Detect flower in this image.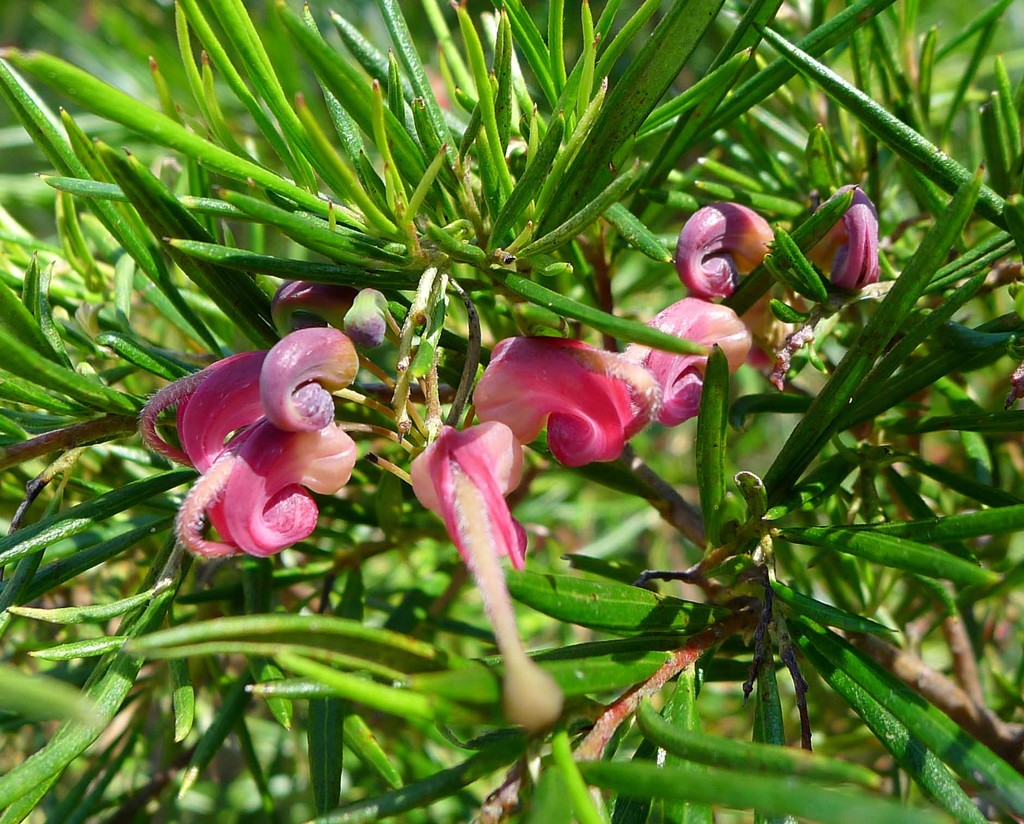
Detection: (x1=414, y1=424, x2=572, y2=733).
